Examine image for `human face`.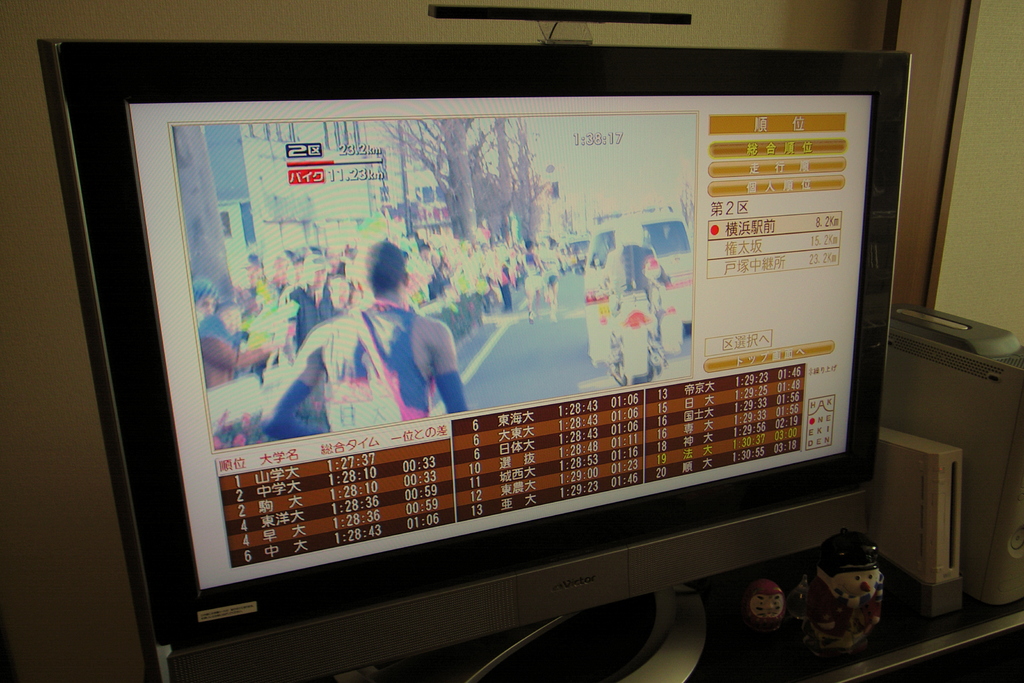
Examination result: bbox=[314, 272, 325, 288].
